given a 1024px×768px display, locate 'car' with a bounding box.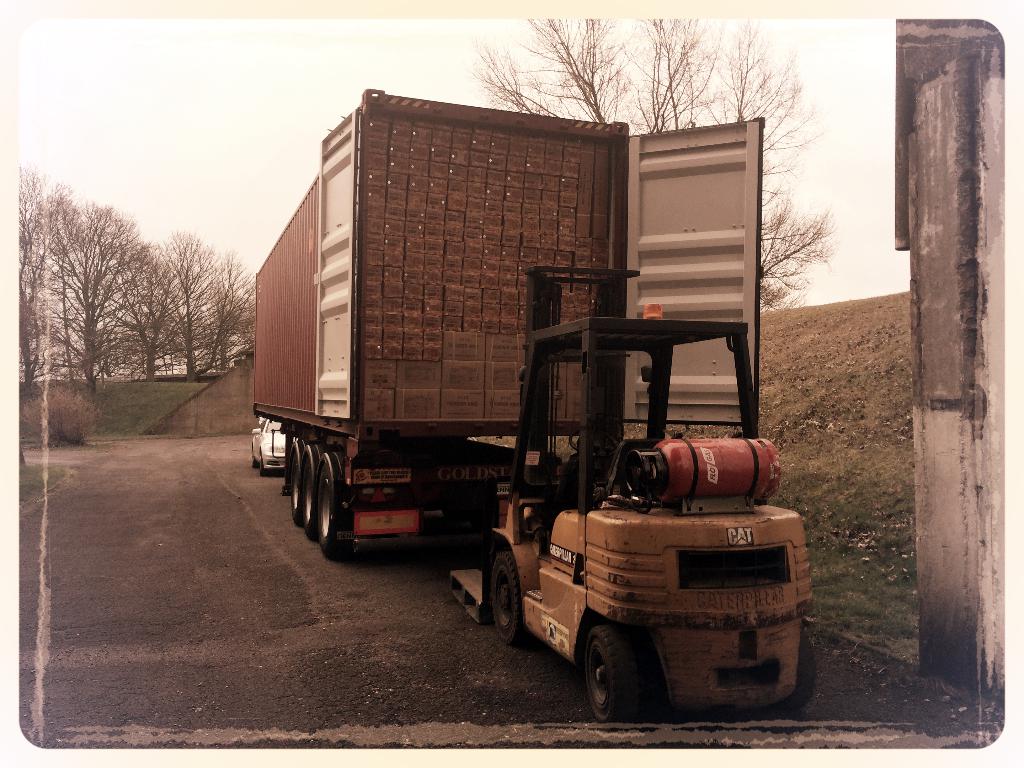
Located: [250, 420, 282, 475].
